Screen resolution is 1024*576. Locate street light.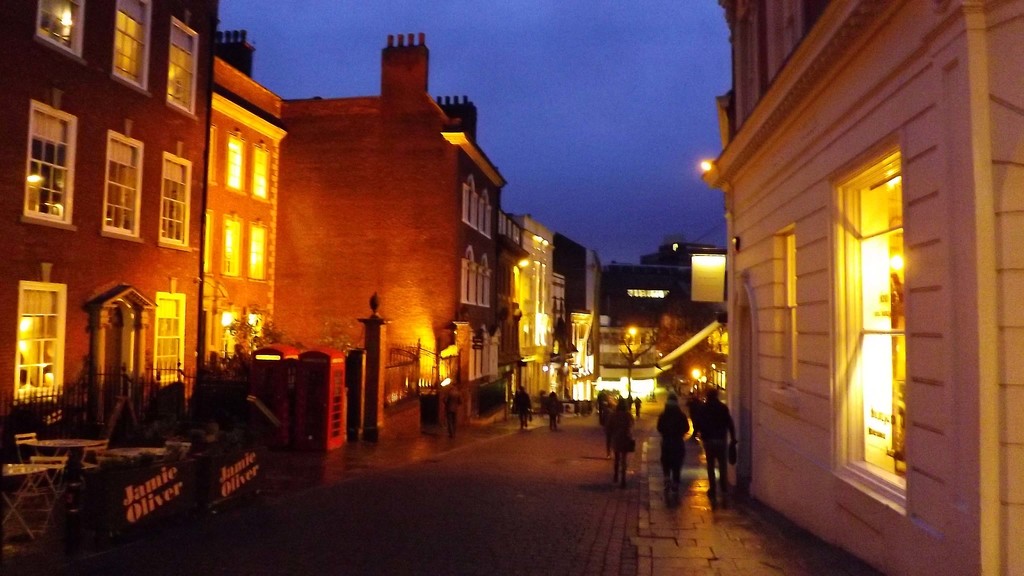
l=692, t=157, r=719, b=170.
